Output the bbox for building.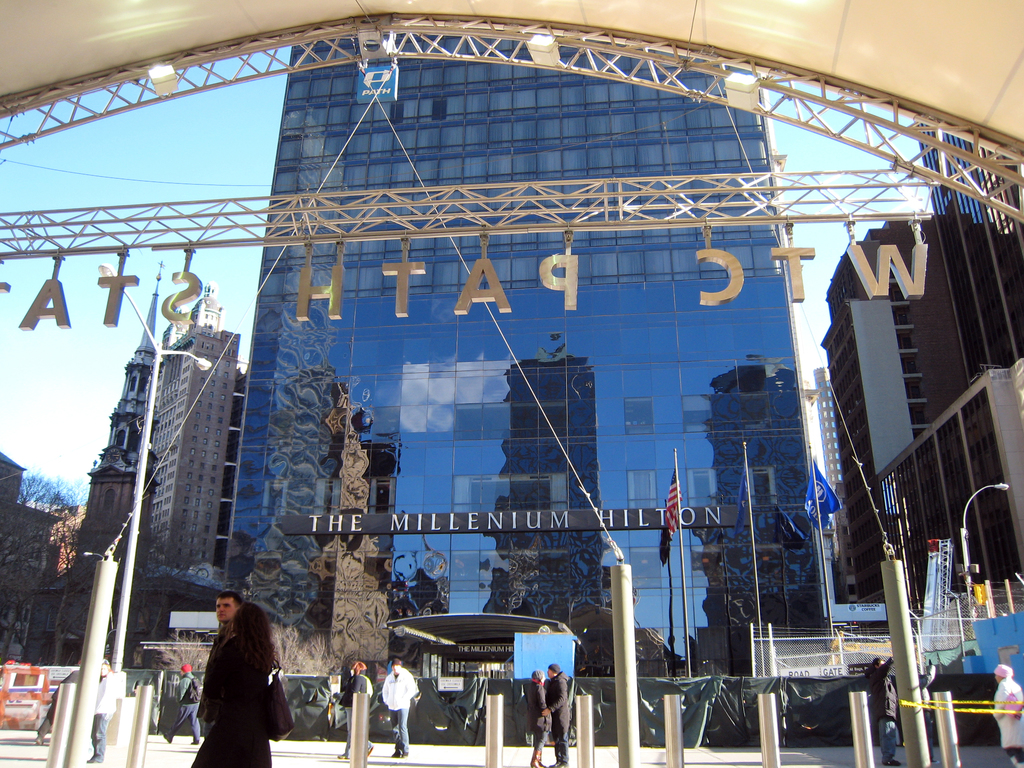
select_region(237, 33, 824, 736).
